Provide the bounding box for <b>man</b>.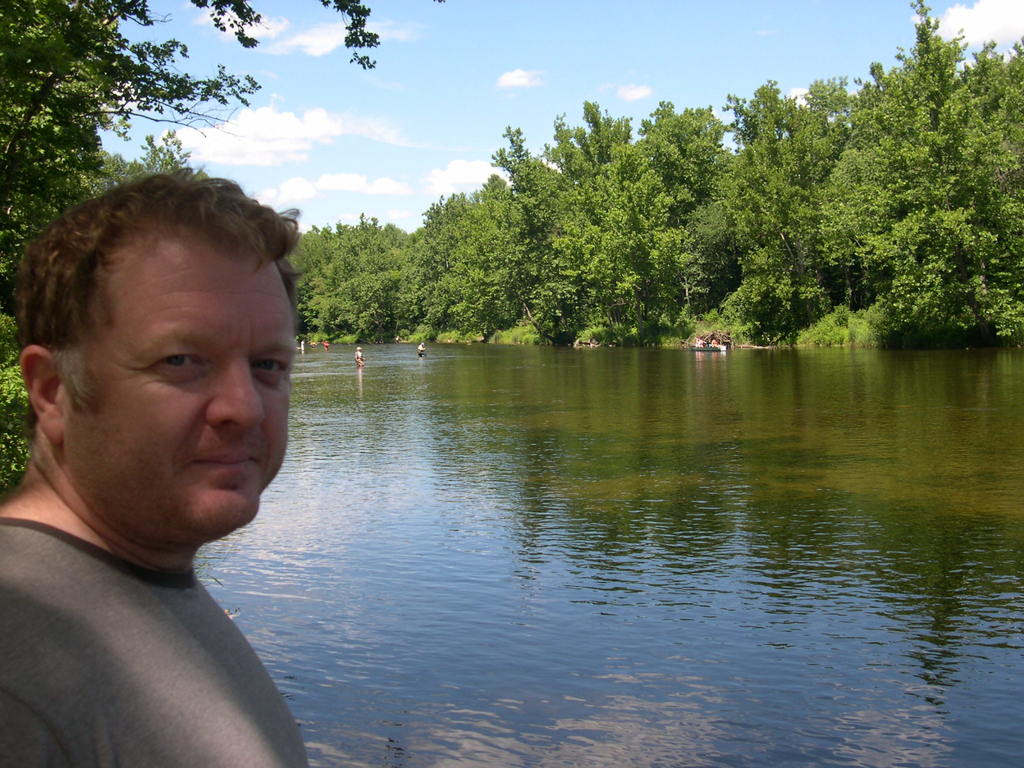
bbox=[0, 169, 343, 758].
